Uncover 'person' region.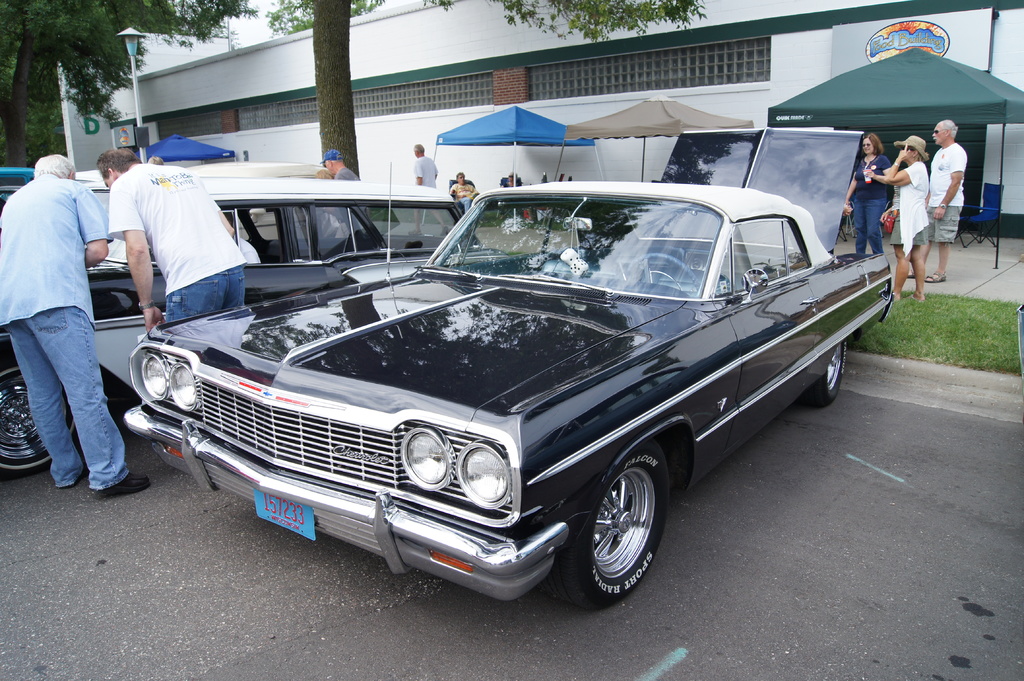
Uncovered: 447,172,479,205.
